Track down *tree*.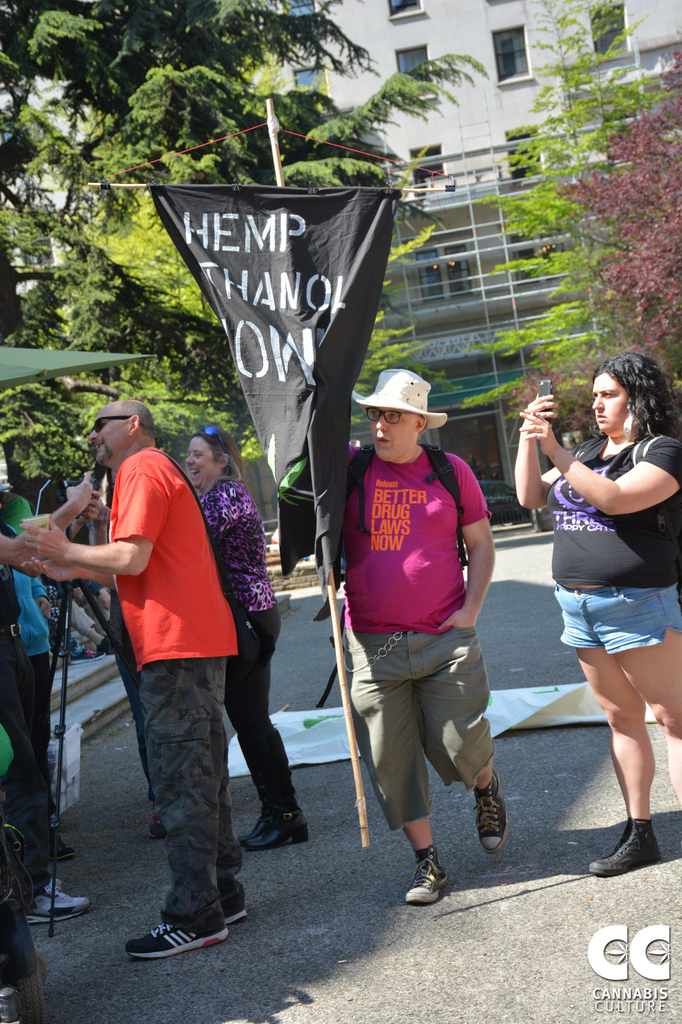
Tracked to (340,205,454,419).
